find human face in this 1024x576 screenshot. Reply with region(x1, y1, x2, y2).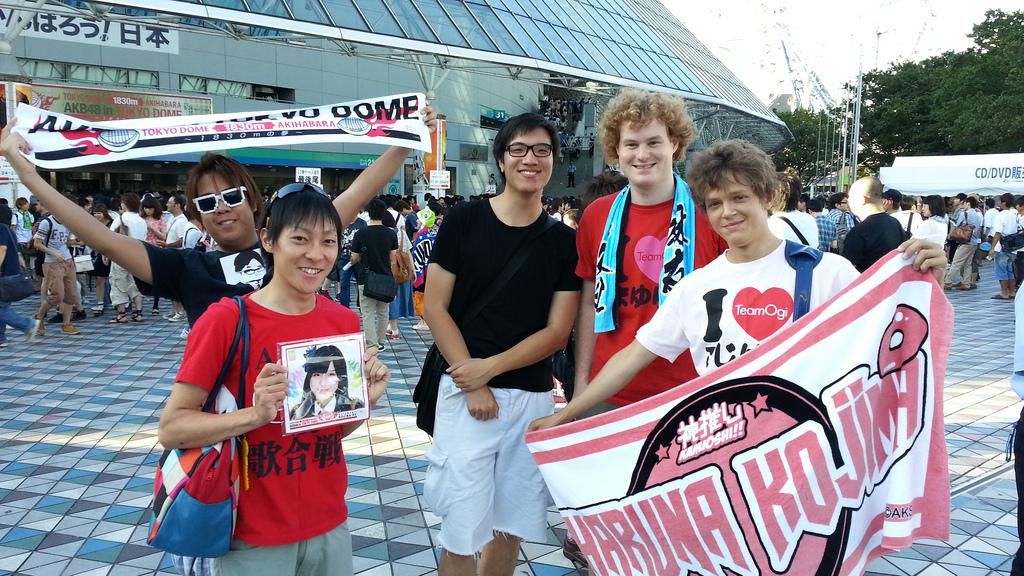
region(506, 131, 554, 192).
